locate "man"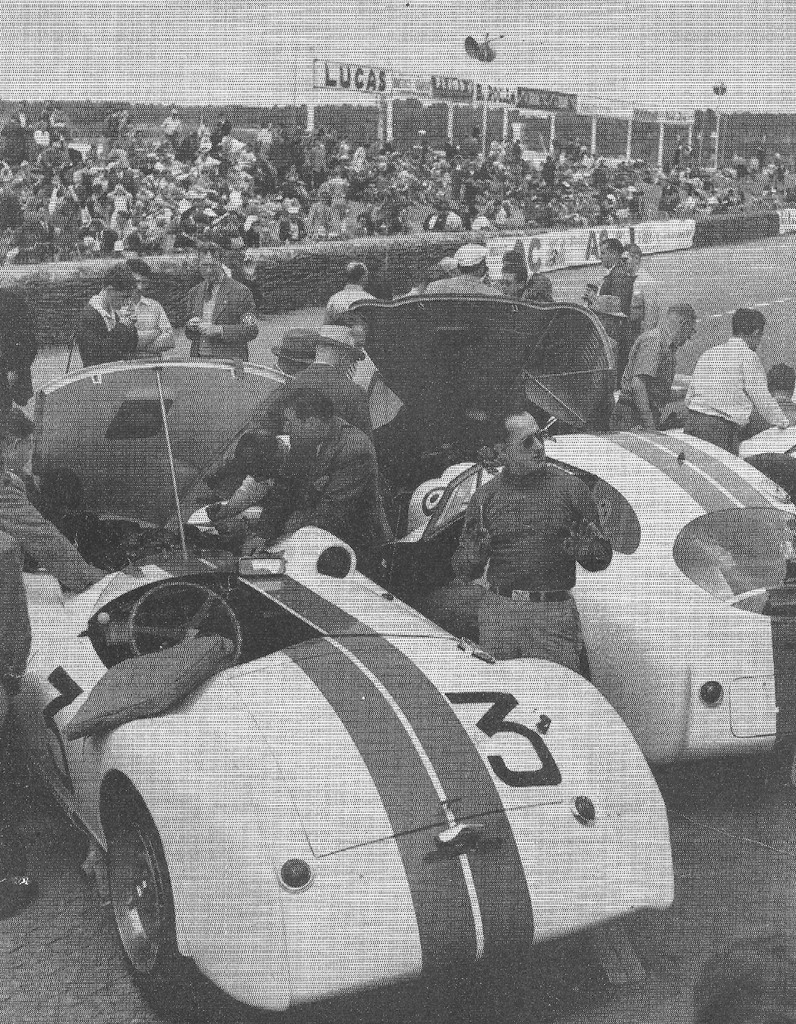
pyautogui.locateOnScreen(154, 105, 179, 138)
